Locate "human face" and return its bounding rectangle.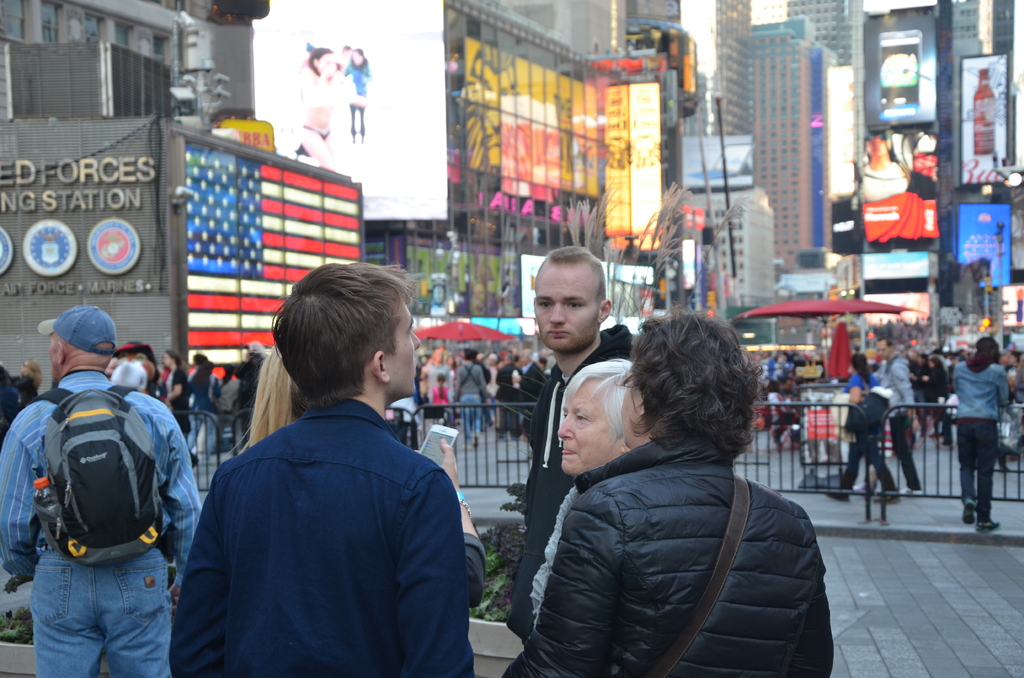
Rect(554, 375, 621, 479).
